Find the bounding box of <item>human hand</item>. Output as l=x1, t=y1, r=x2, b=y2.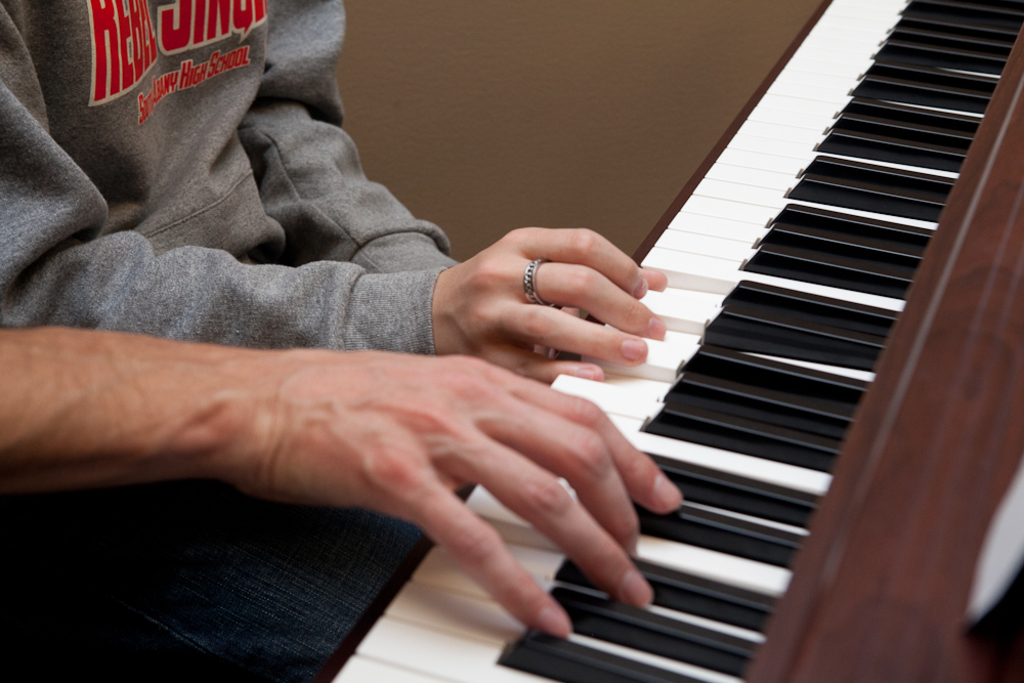
l=431, t=219, r=667, b=387.
